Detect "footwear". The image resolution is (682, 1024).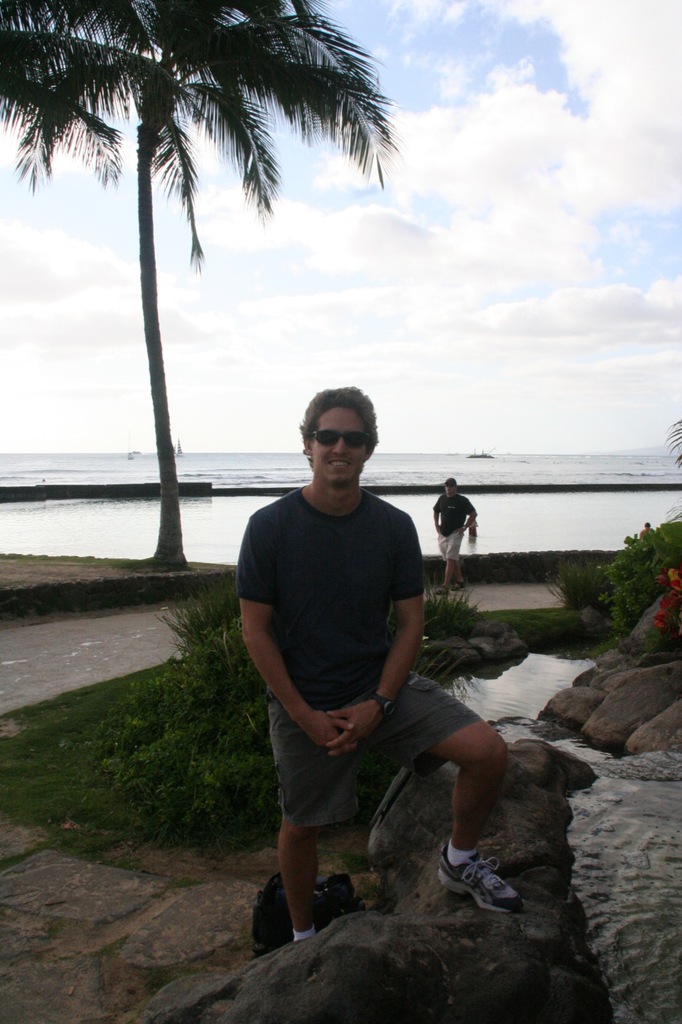
x1=430 y1=845 x2=528 y2=921.
